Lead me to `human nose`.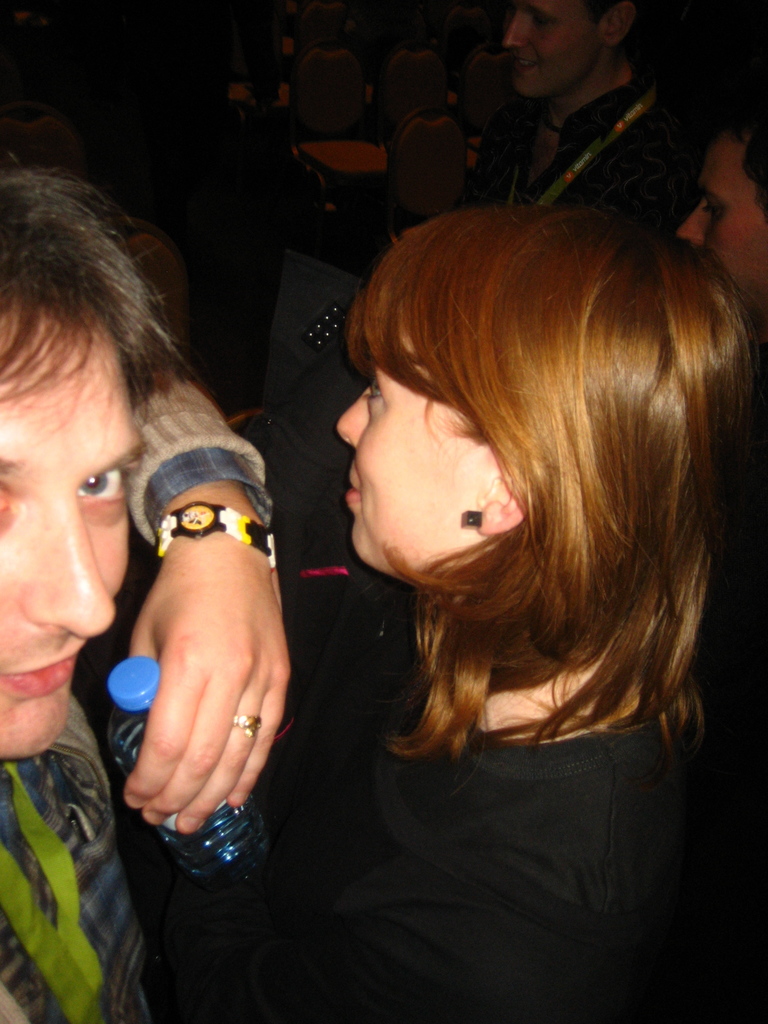
Lead to [14, 487, 117, 637].
